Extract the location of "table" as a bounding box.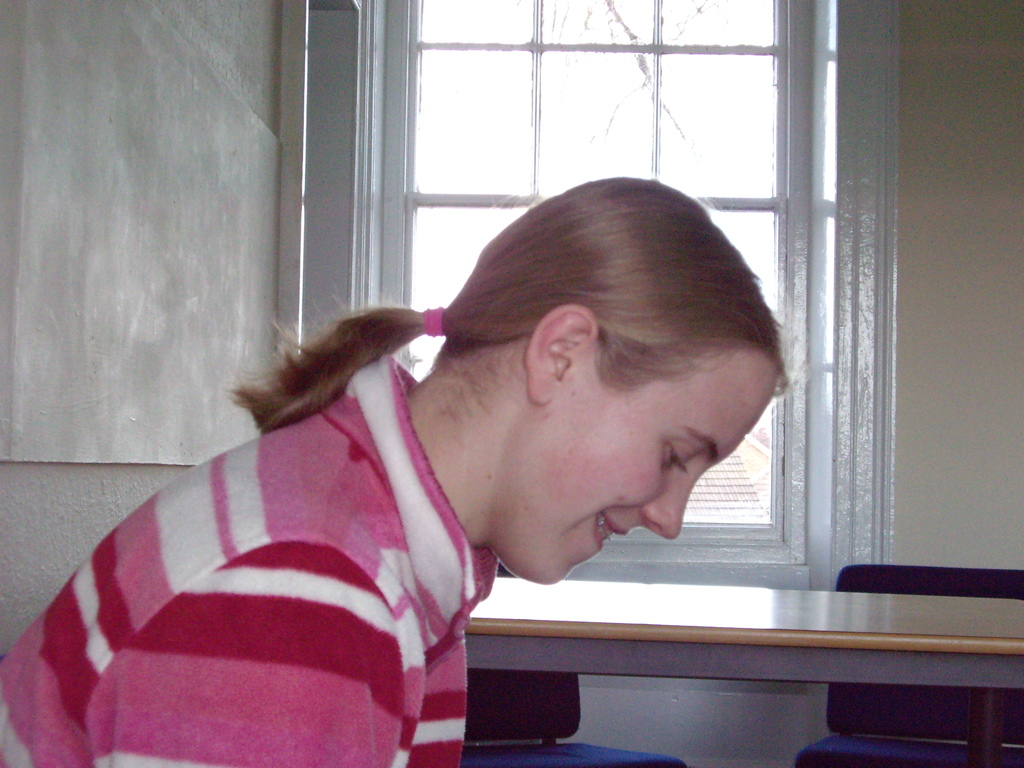
[464,600,1015,762].
